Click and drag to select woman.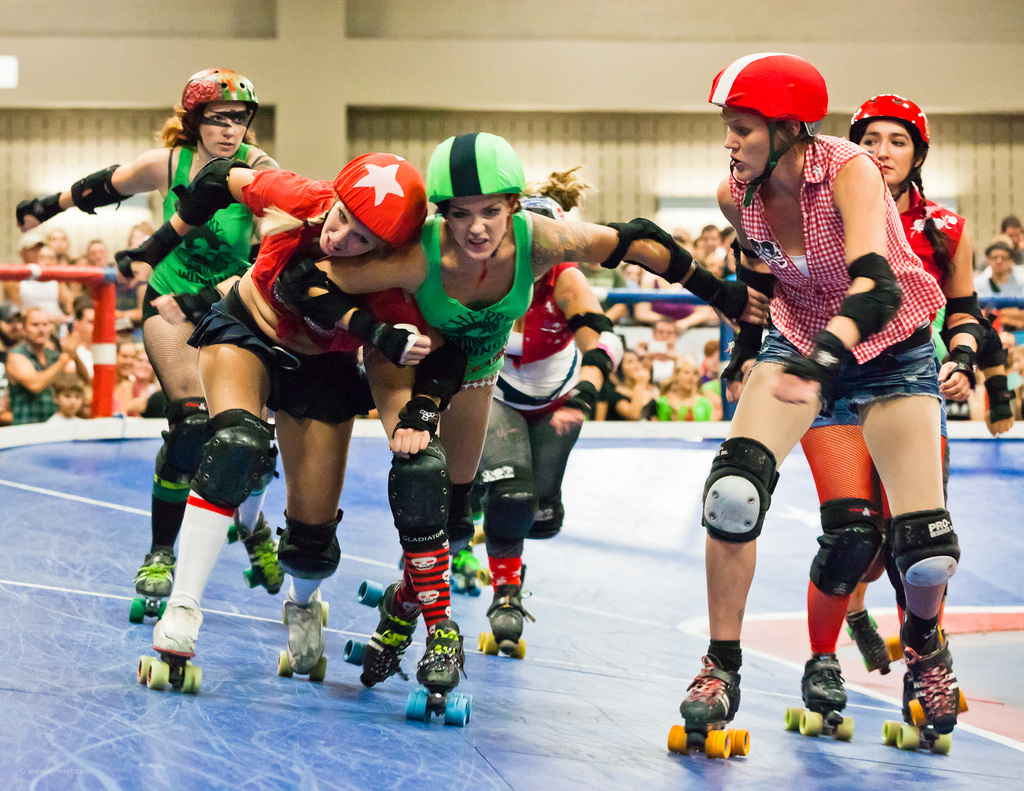
Selection: bbox=(478, 164, 629, 640).
